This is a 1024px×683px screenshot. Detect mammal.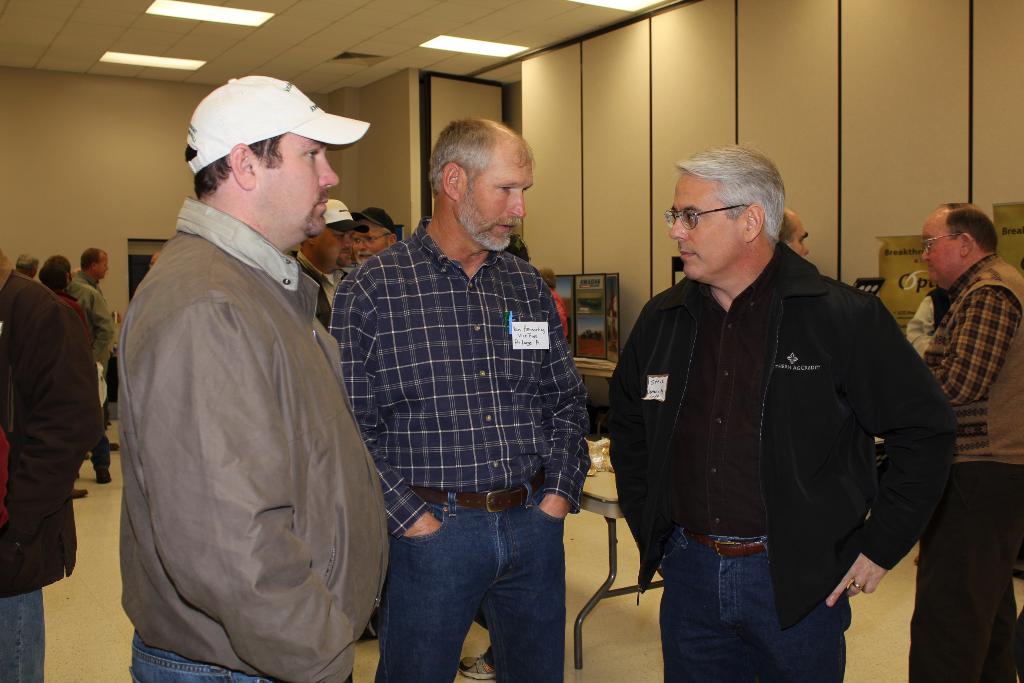
<bbox>0, 247, 111, 682</bbox>.
